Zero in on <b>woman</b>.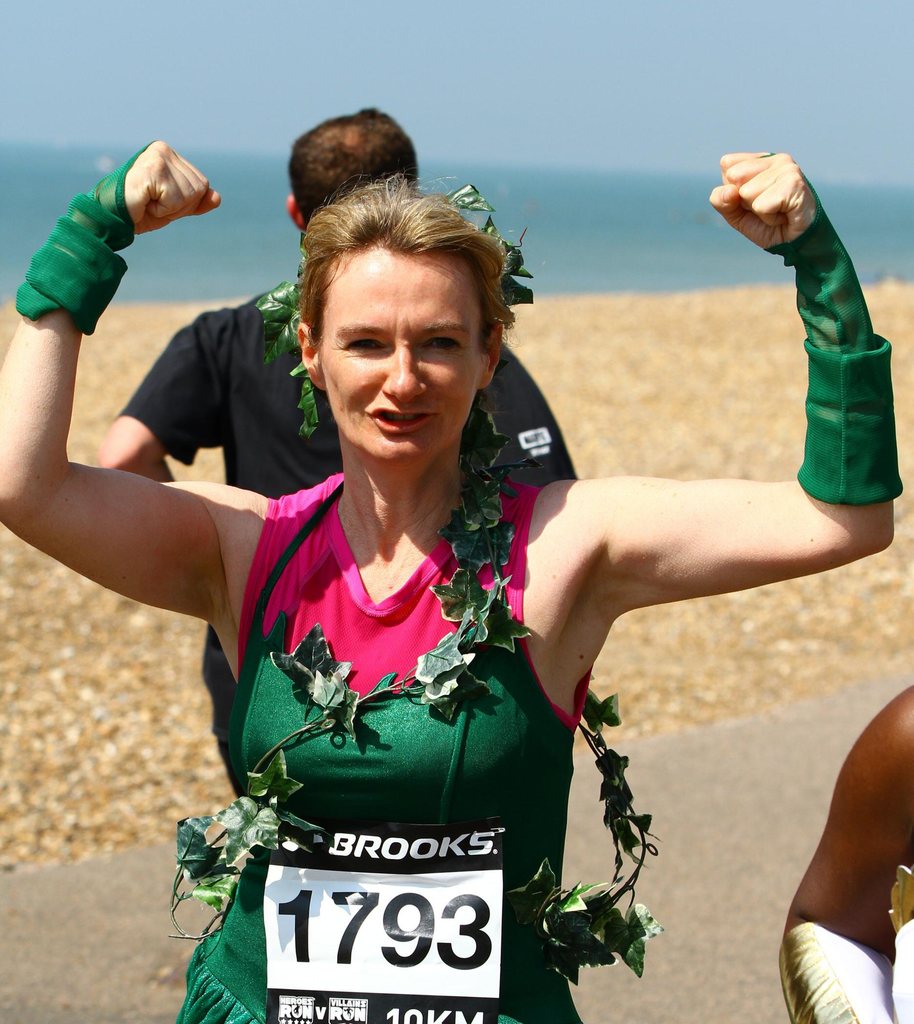
Zeroed in: 0 121 907 1023.
